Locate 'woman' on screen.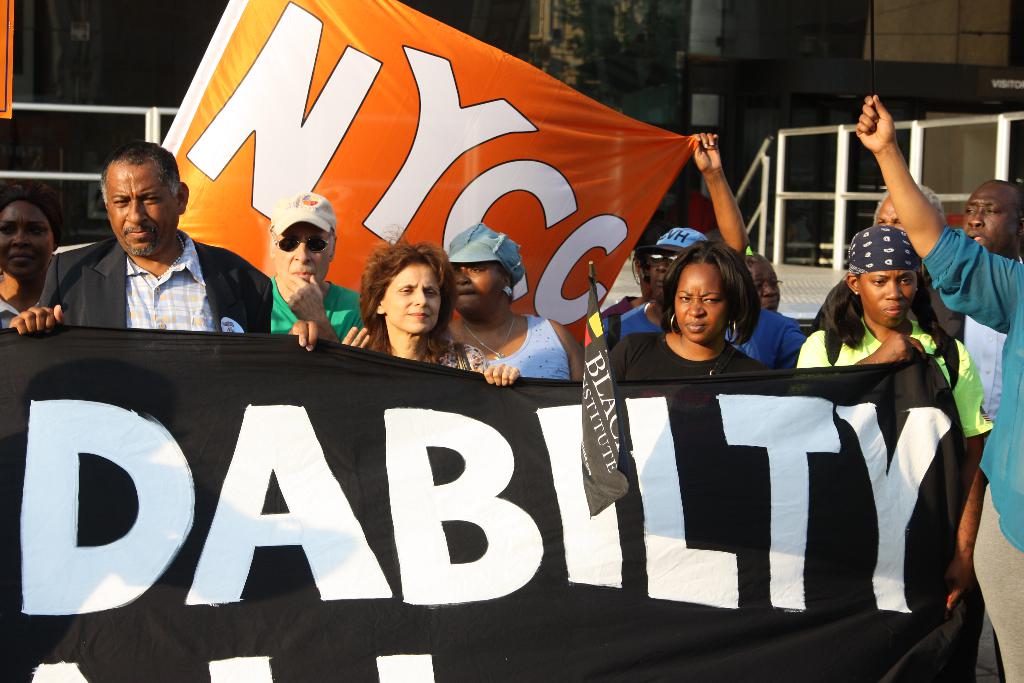
On screen at rect(437, 221, 591, 385).
